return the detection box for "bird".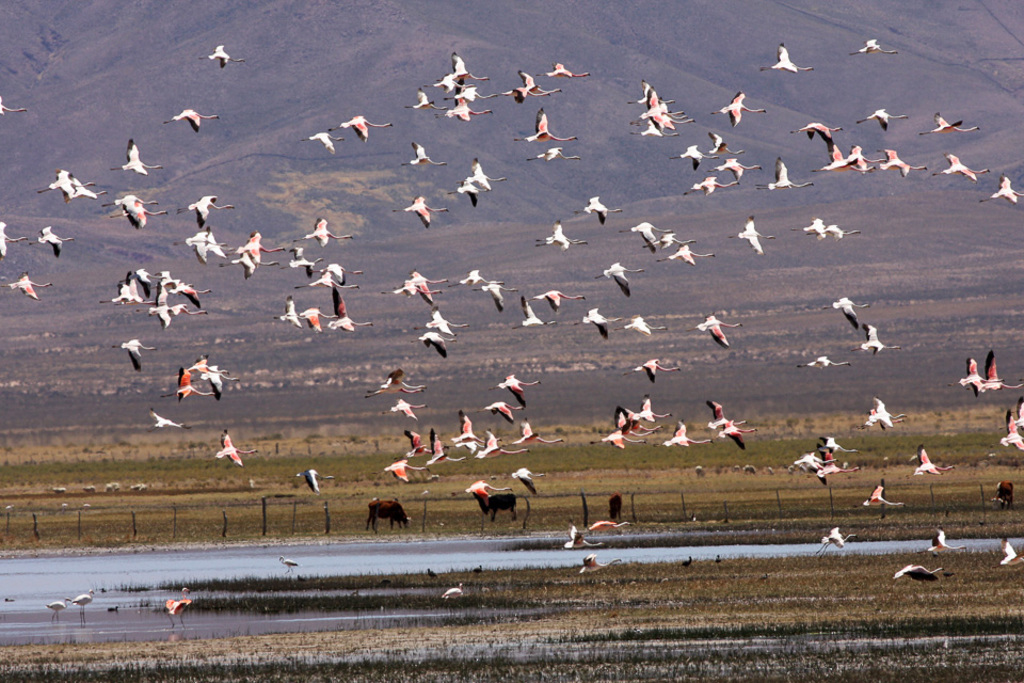
box(857, 407, 908, 432).
